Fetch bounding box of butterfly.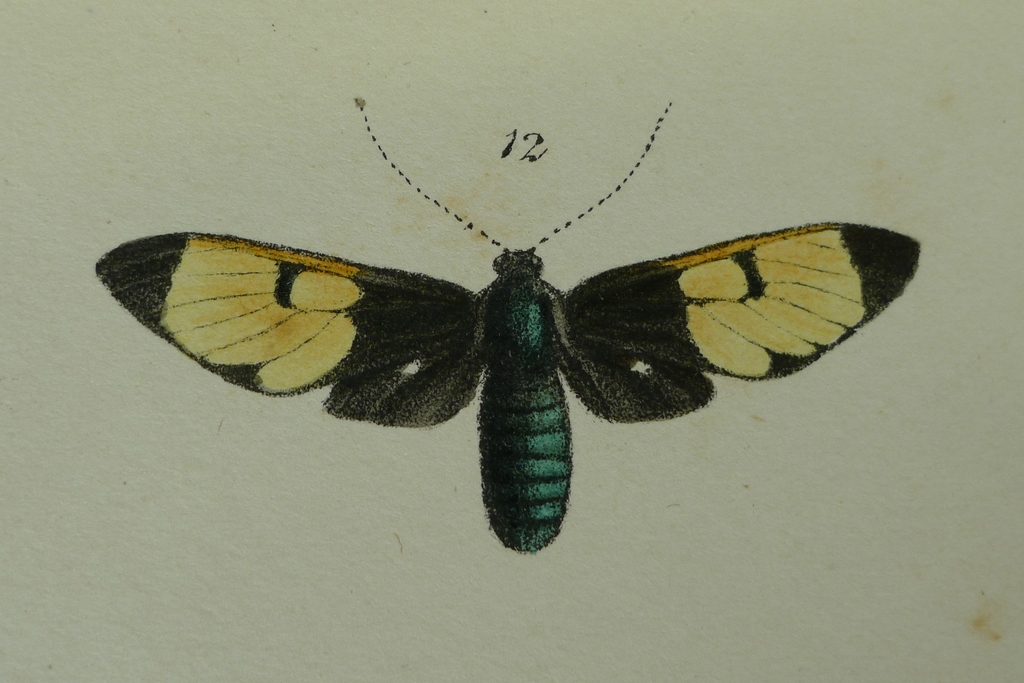
Bbox: crop(95, 114, 927, 551).
